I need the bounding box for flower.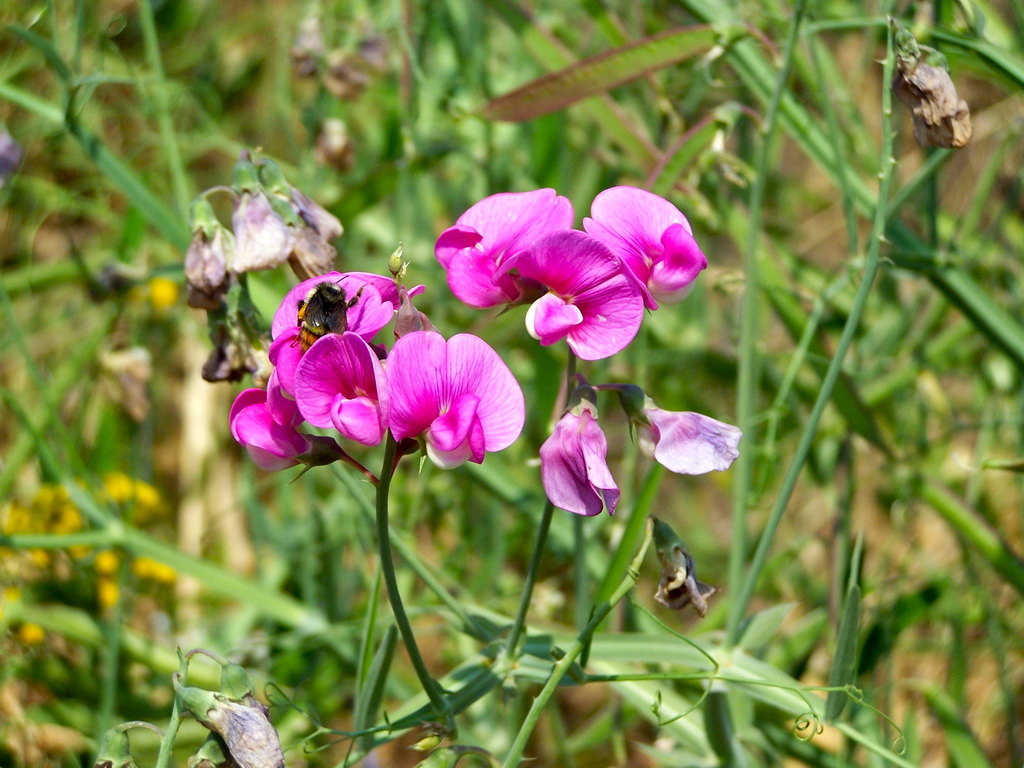
Here it is: select_region(294, 333, 384, 447).
